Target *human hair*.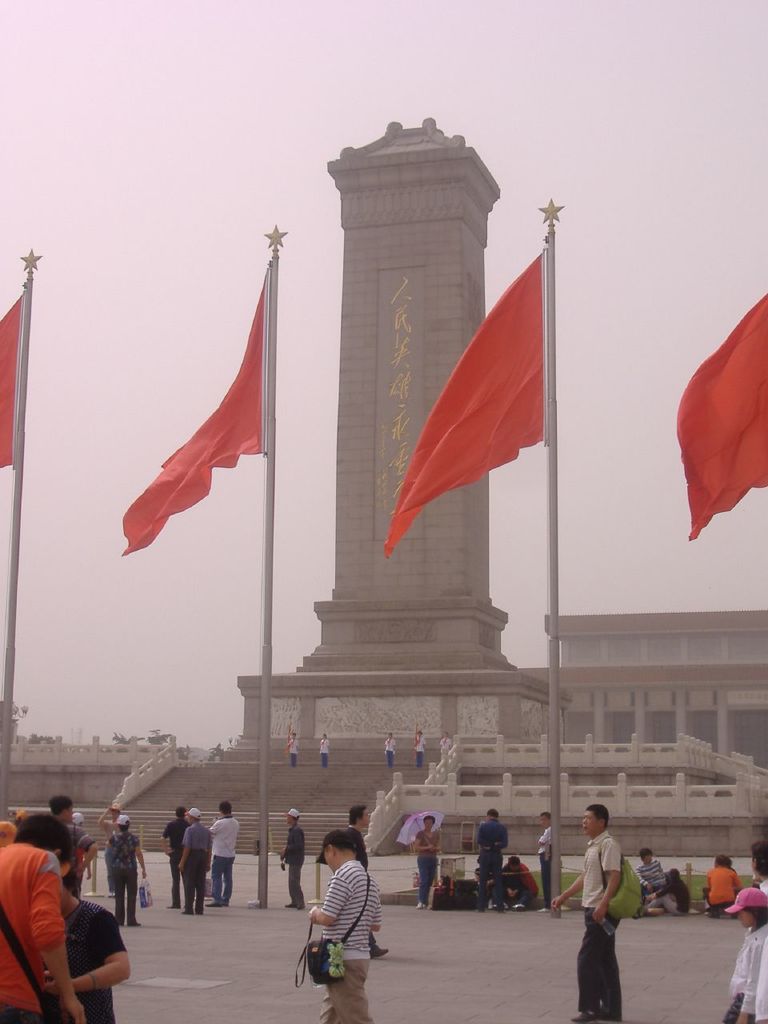
Target region: 17,815,73,861.
